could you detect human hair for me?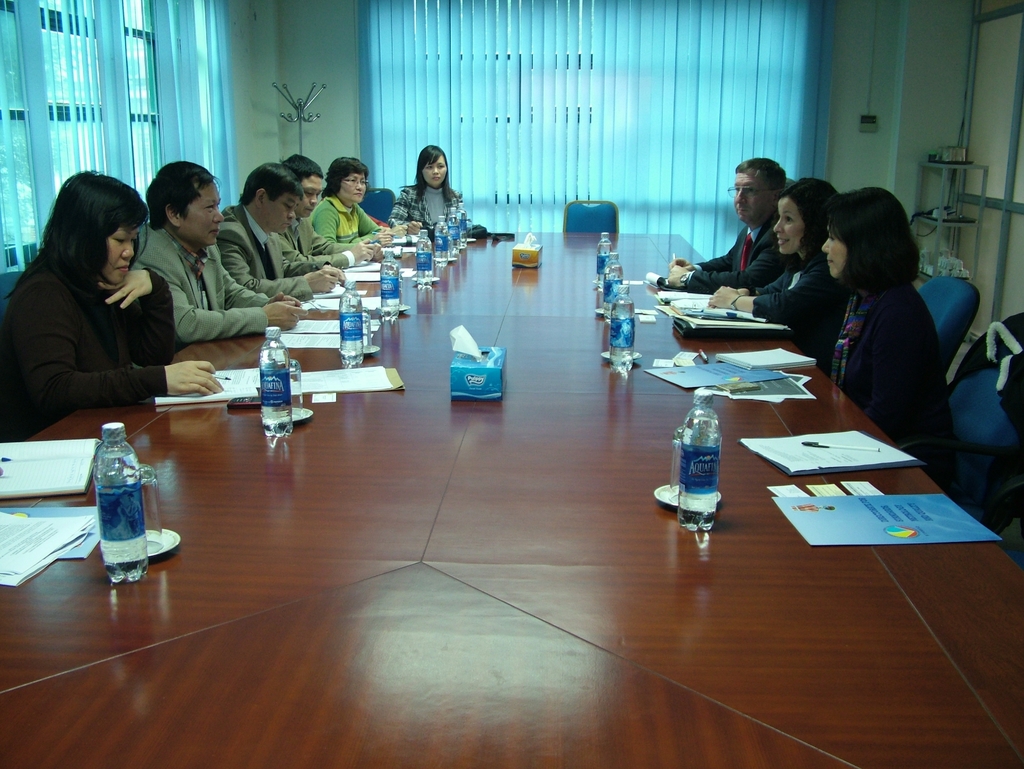
Detection result: left=733, top=155, right=790, bottom=220.
